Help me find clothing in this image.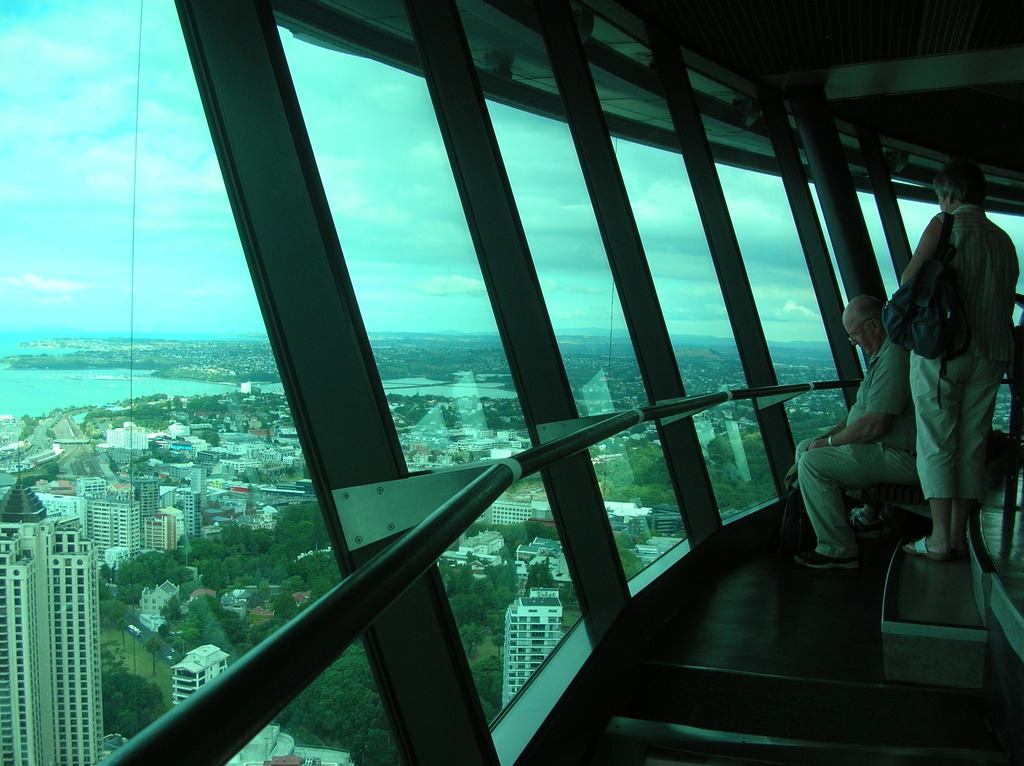
Found it: x1=904 y1=198 x2=1021 y2=508.
